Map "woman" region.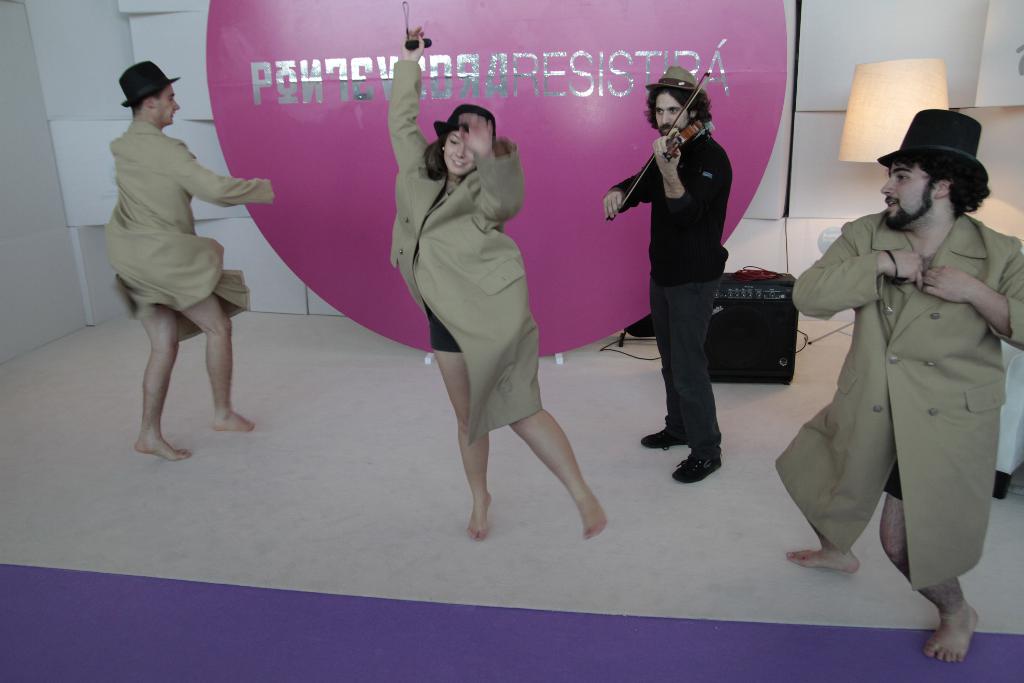
Mapped to pyautogui.locateOnScreen(378, 81, 581, 537).
